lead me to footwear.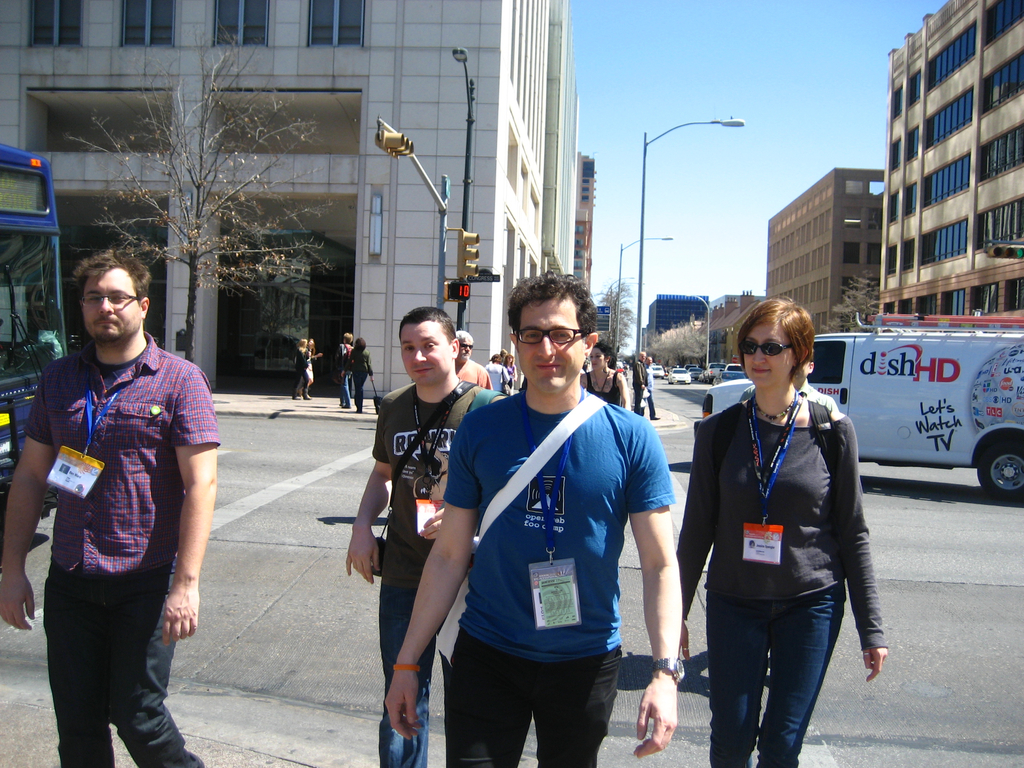
Lead to box=[303, 392, 312, 400].
